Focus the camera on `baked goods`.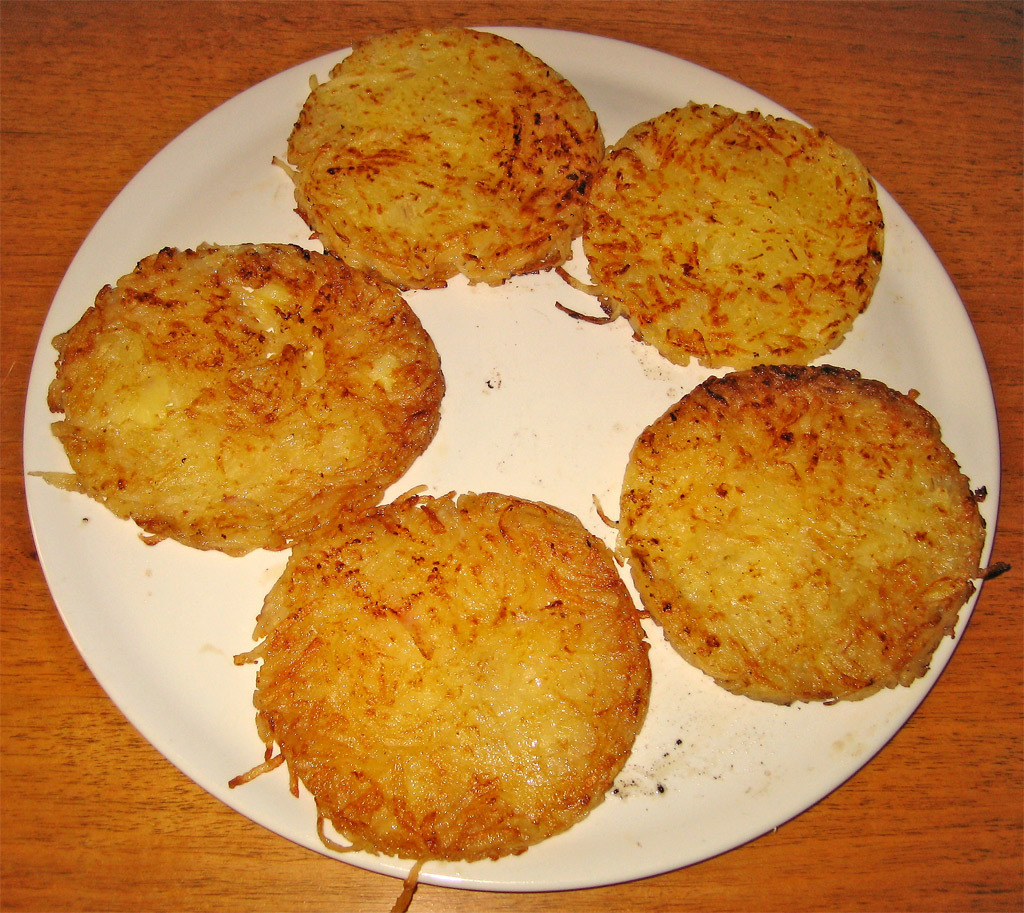
Focus region: rect(563, 99, 898, 372).
